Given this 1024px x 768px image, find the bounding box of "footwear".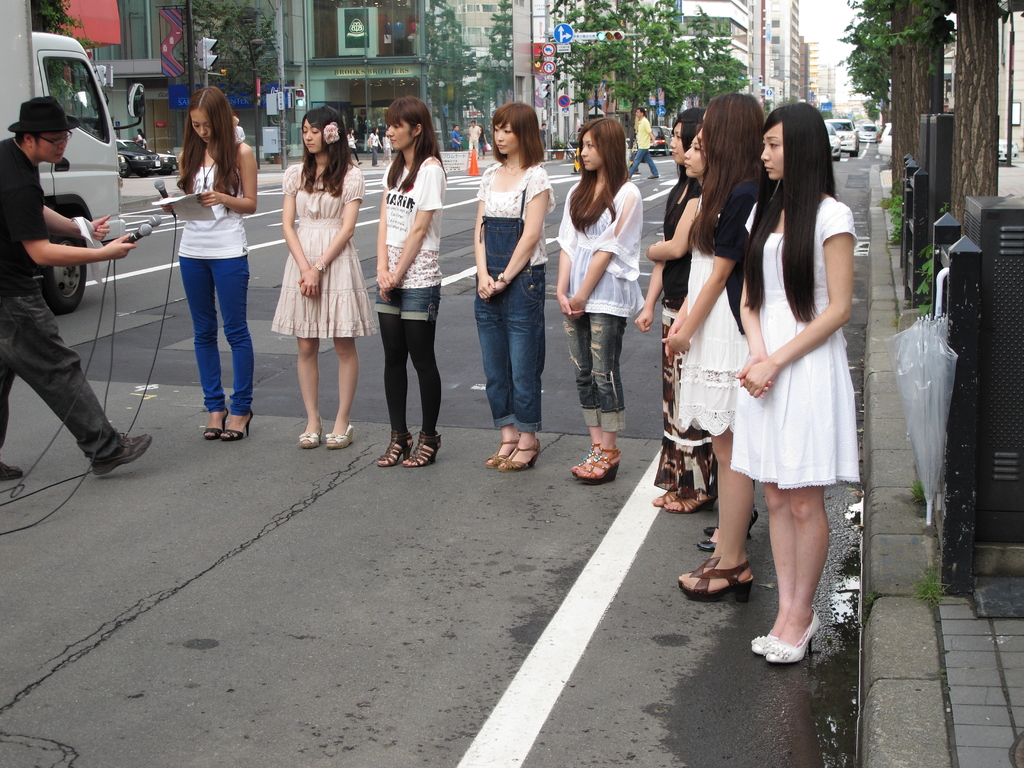
Rect(767, 621, 813, 661).
